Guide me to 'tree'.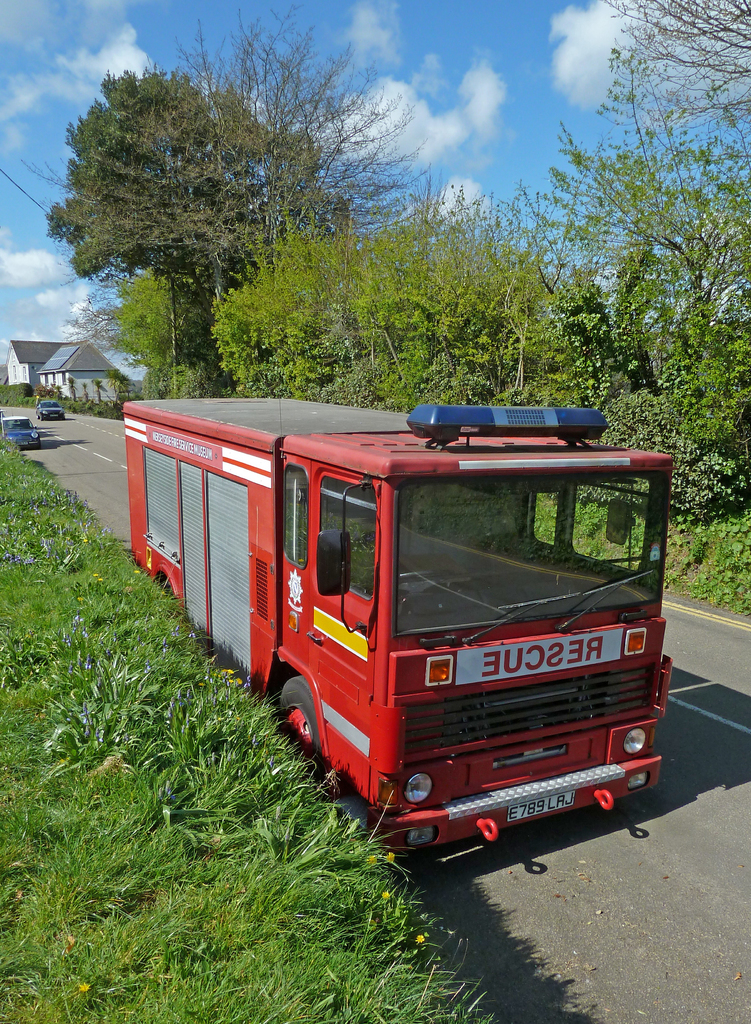
Guidance: bbox(342, 195, 544, 372).
